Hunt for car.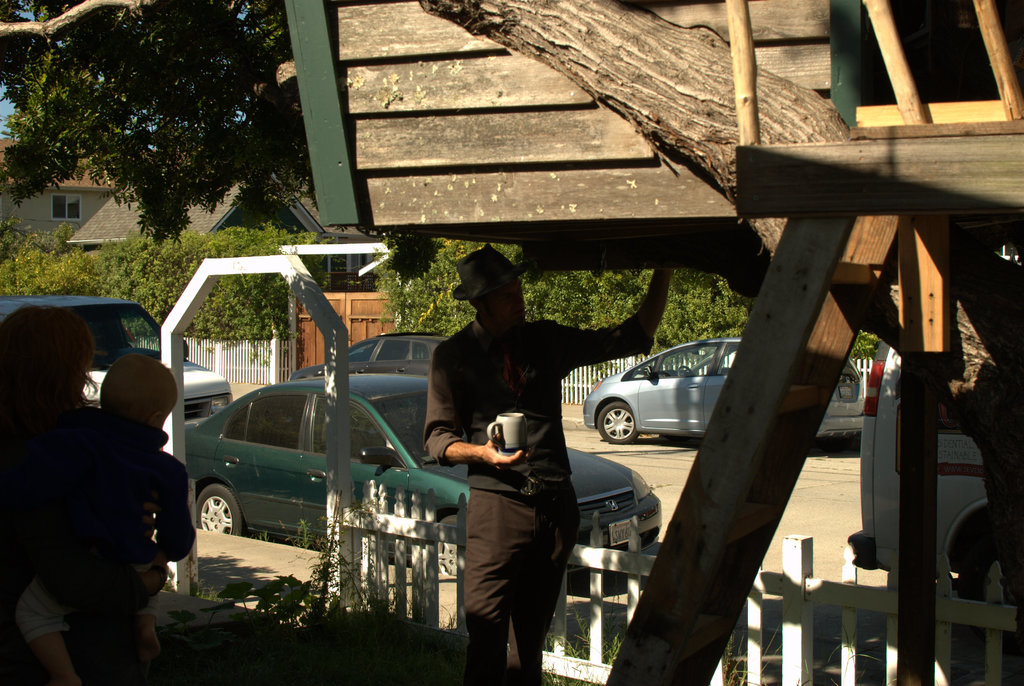
Hunted down at (x1=285, y1=332, x2=451, y2=382).
